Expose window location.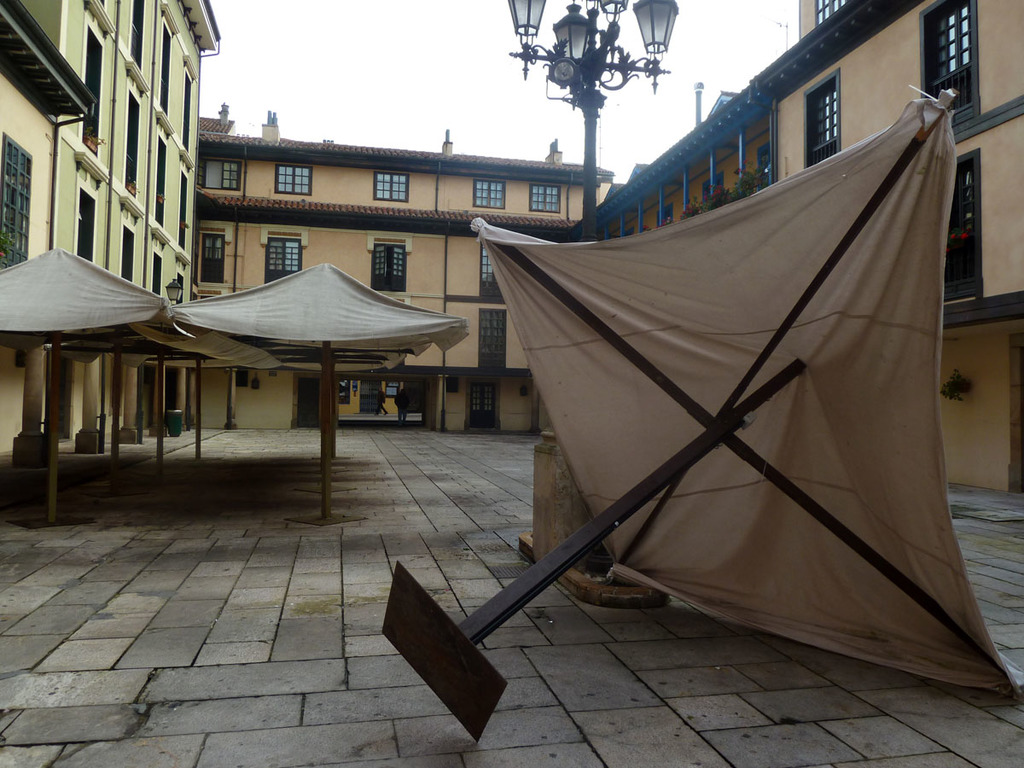
Exposed at x1=171, y1=177, x2=190, y2=247.
